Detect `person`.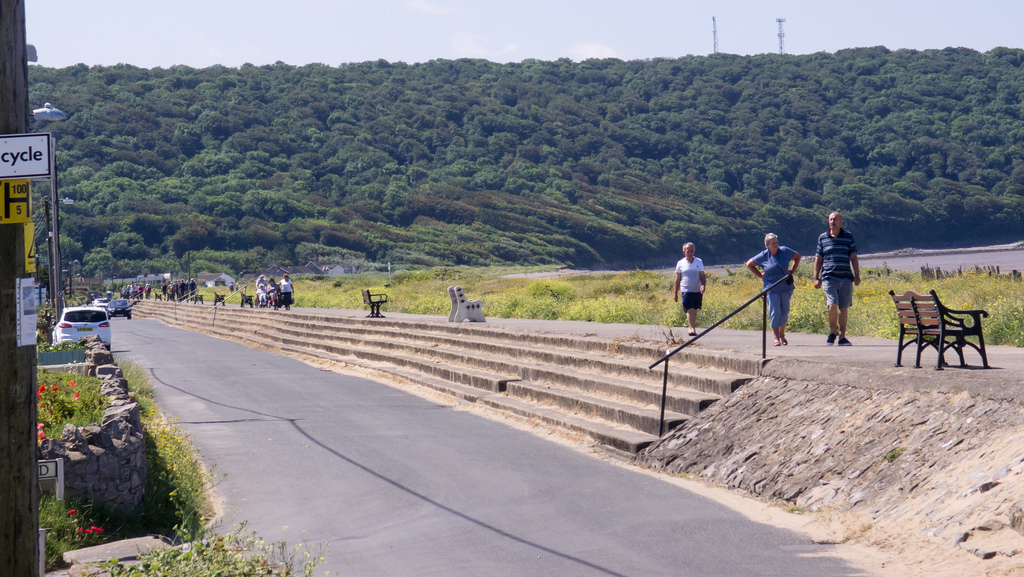
Detected at BBox(813, 213, 856, 343).
